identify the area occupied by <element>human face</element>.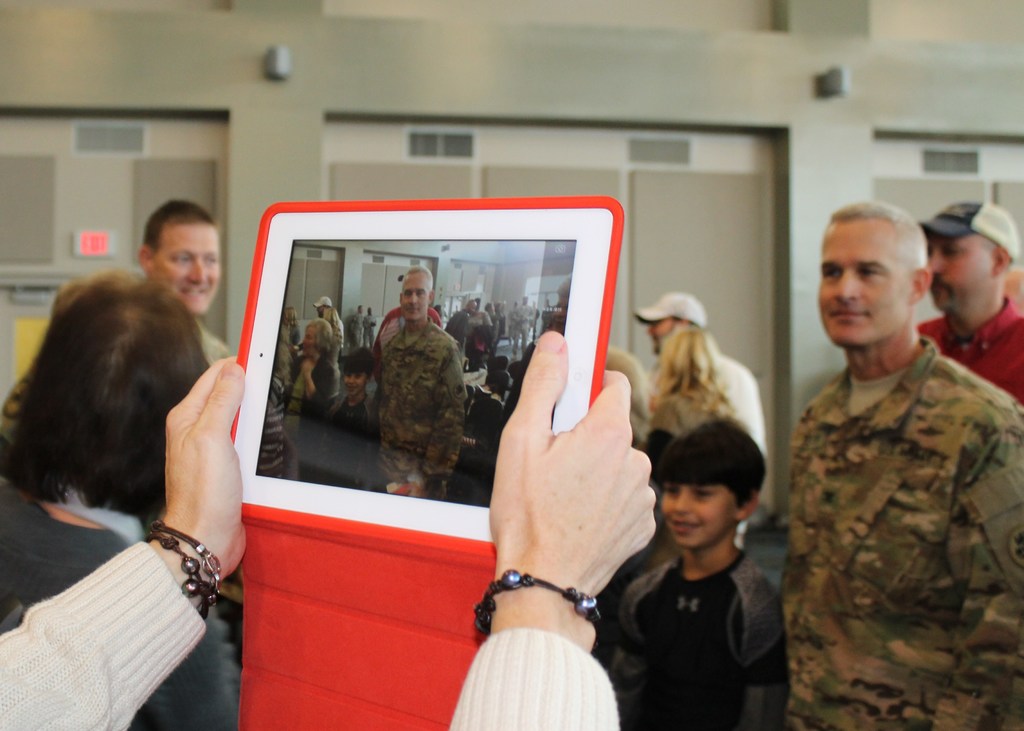
Area: 556 297 567 333.
